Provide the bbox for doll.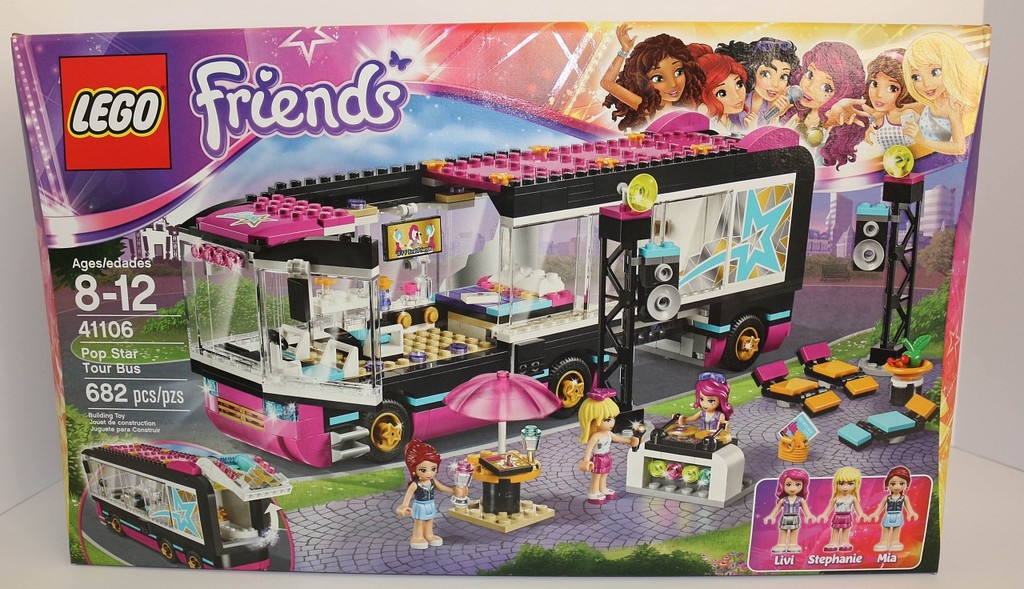
select_region(878, 466, 921, 547).
